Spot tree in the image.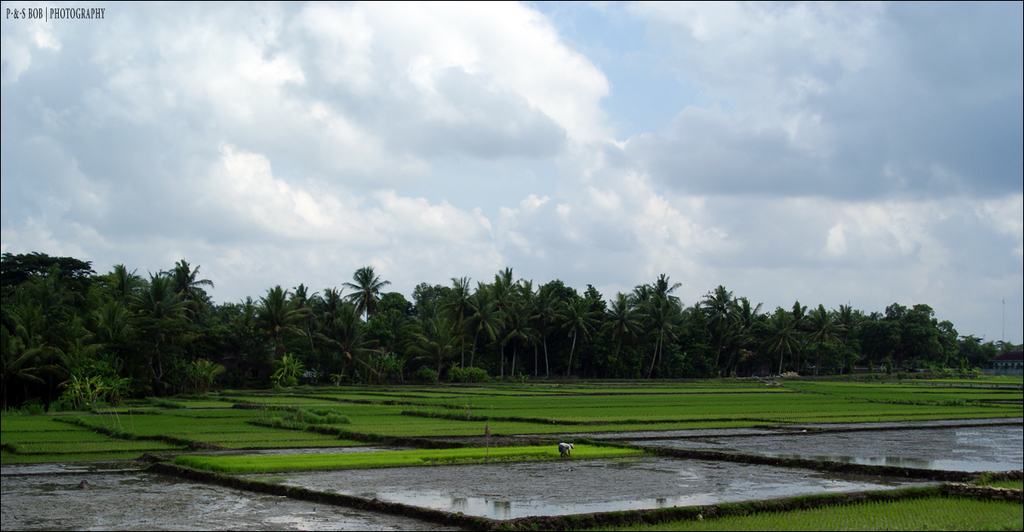
tree found at (105,296,159,379).
